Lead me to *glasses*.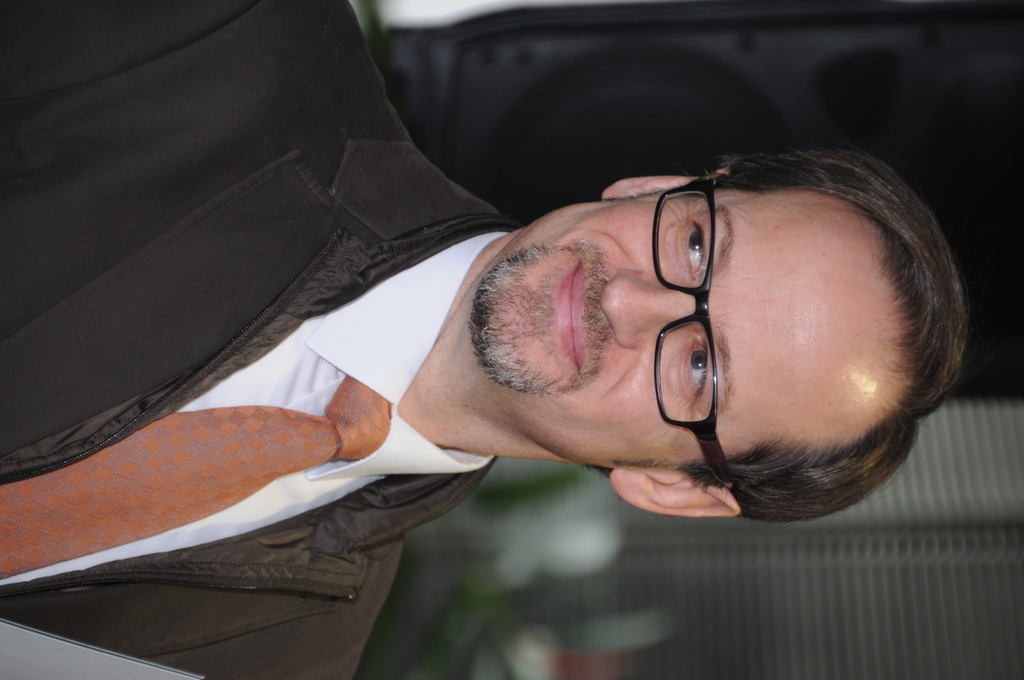
Lead to 650,173,736,487.
